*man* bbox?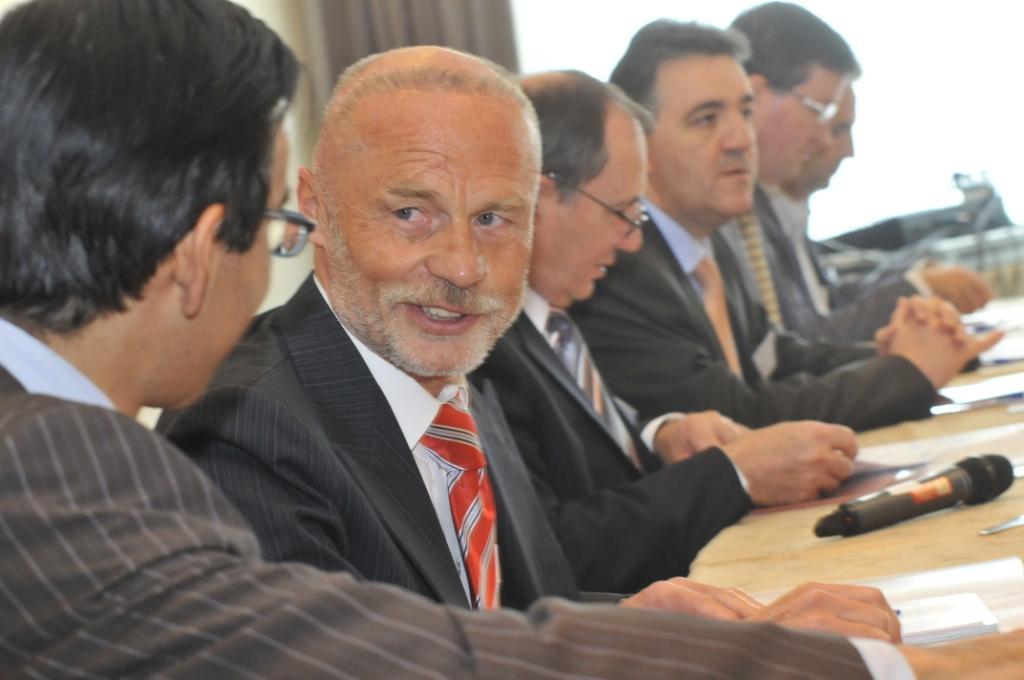
0 0 1023 679
